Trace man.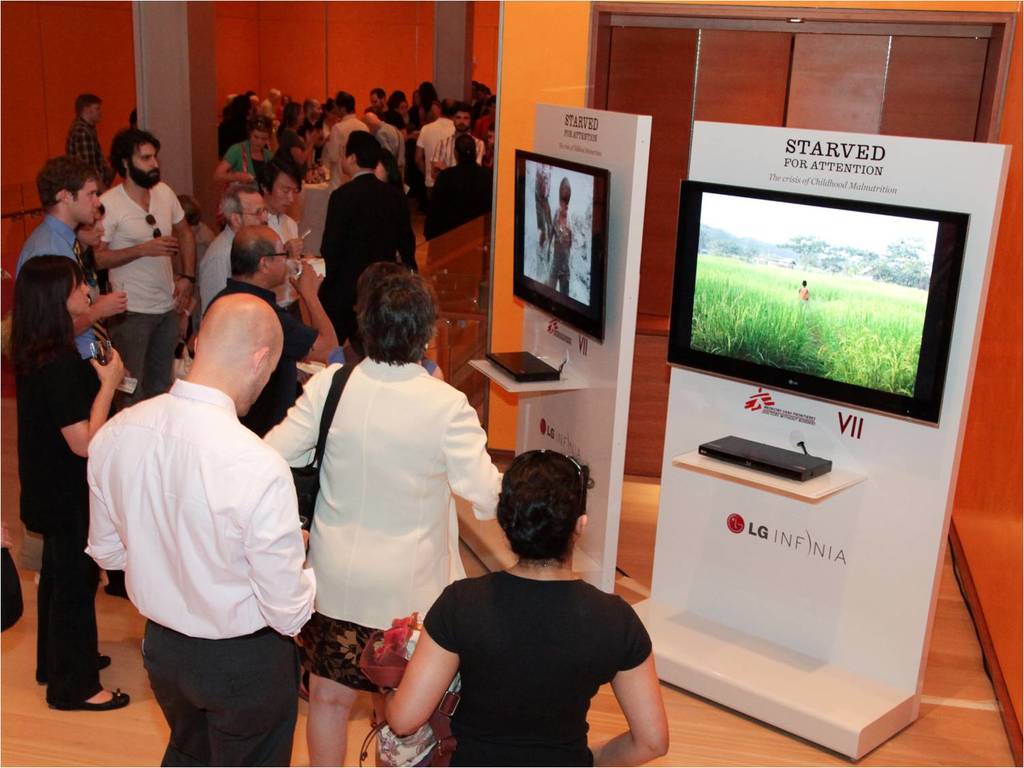
Traced to 171, 208, 340, 519.
